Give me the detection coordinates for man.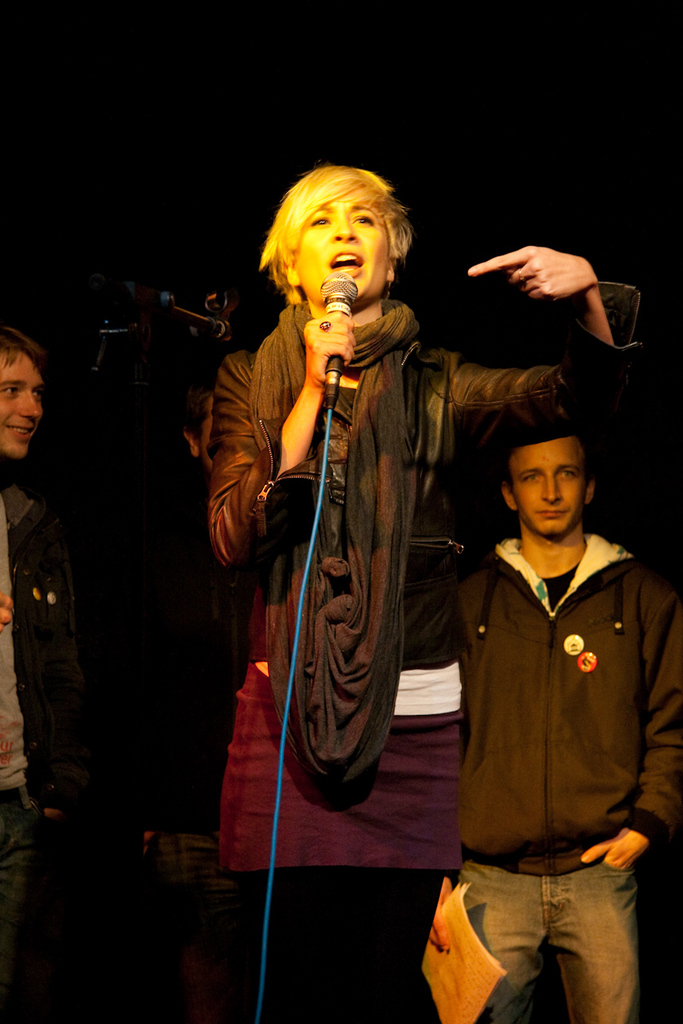
x1=0, y1=323, x2=151, y2=1023.
